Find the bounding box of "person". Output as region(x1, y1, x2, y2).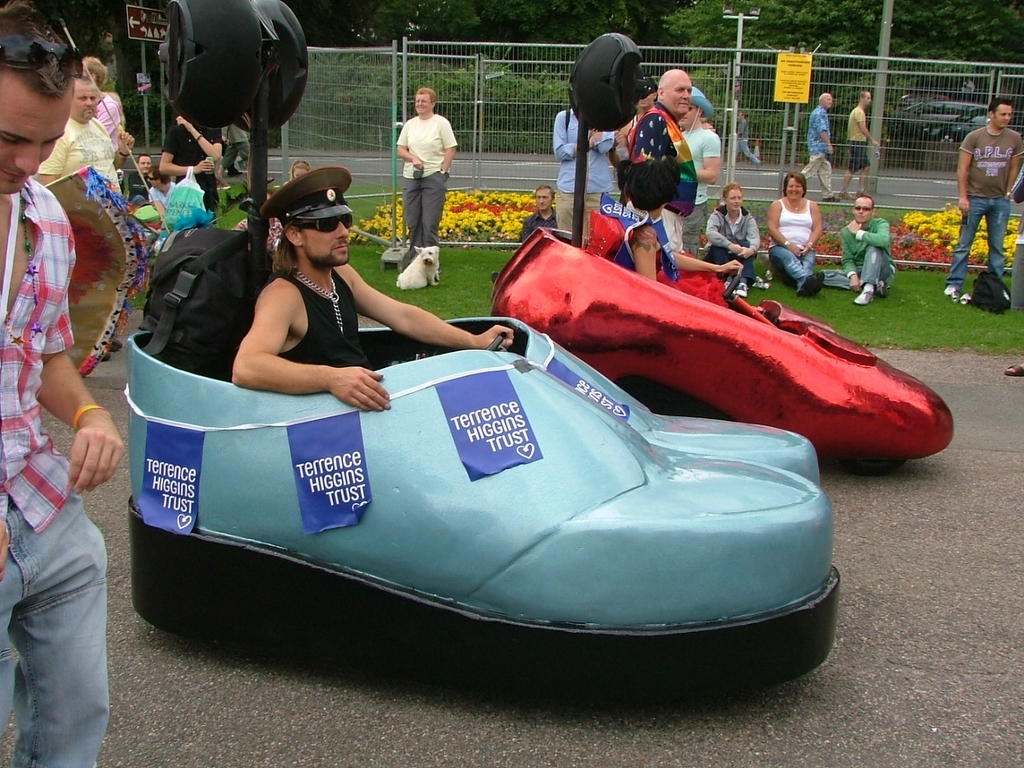
region(822, 196, 893, 306).
